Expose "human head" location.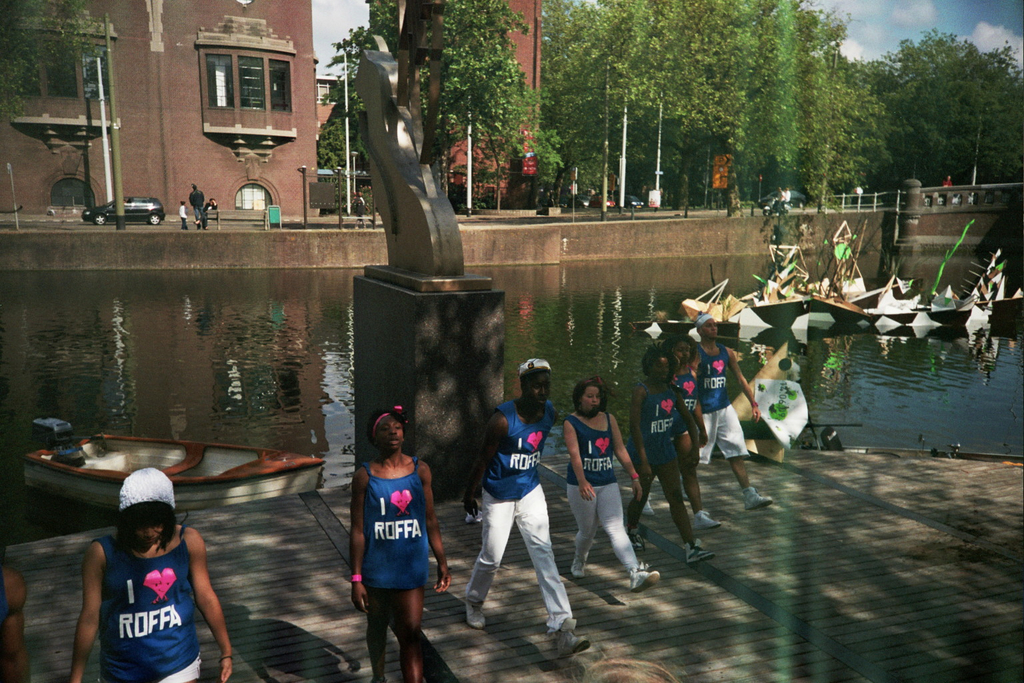
Exposed at Rect(210, 197, 214, 206).
